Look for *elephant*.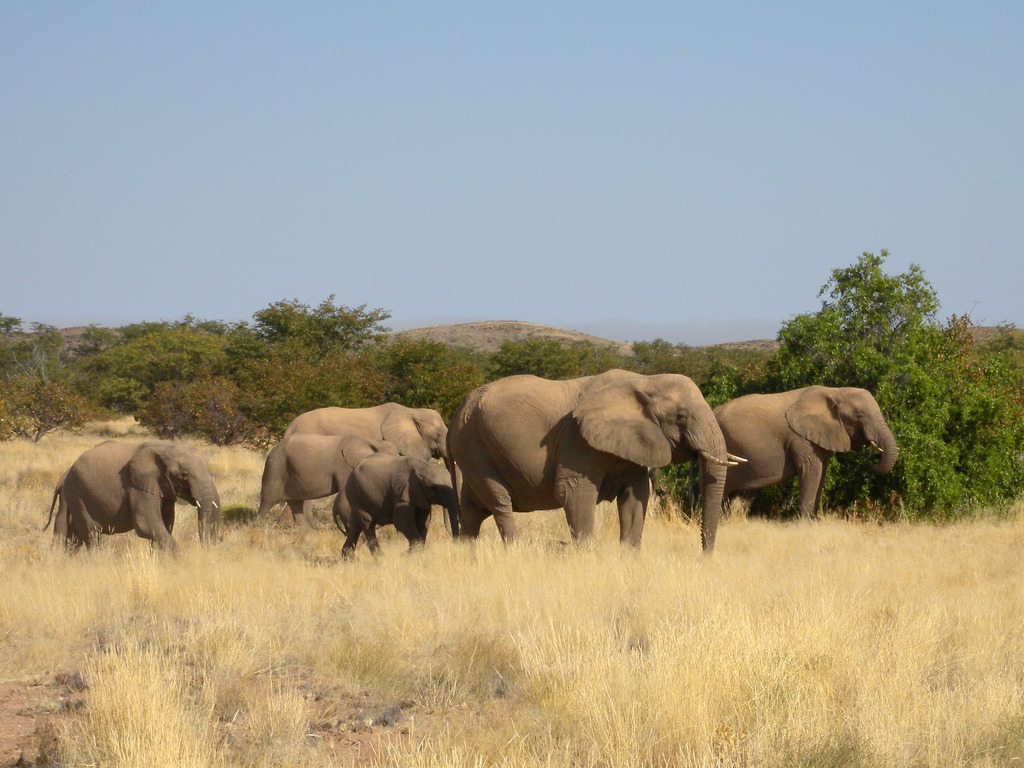
Found: <box>284,403,451,464</box>.
